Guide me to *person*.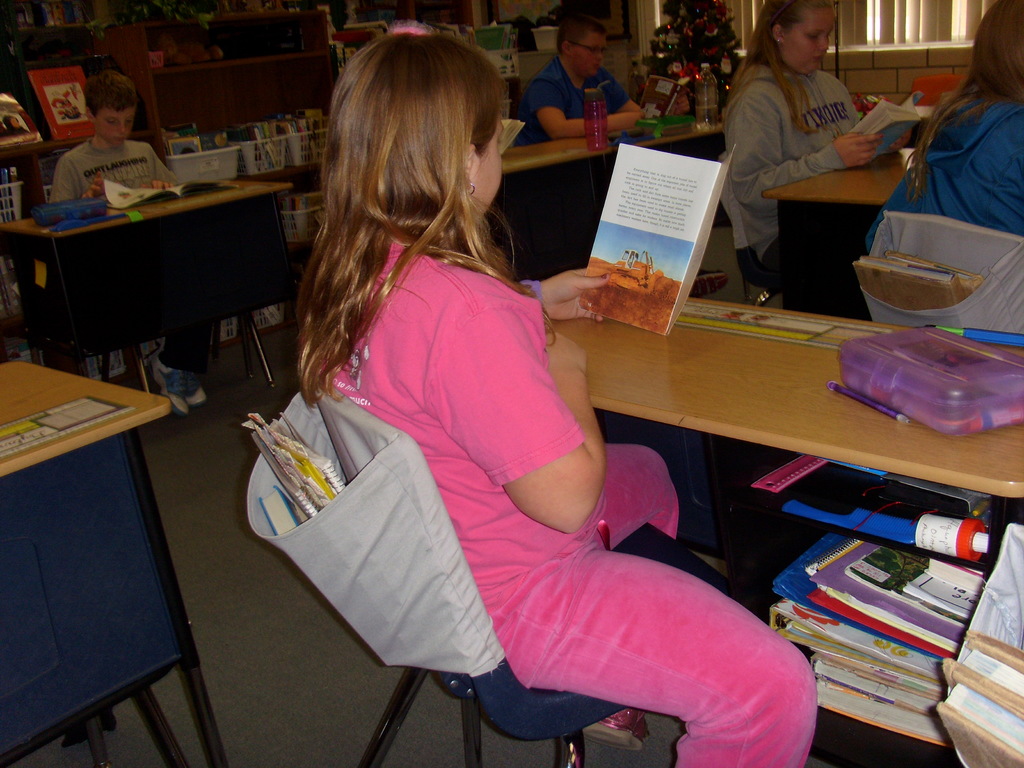
Guidance: (left=259, top=60, right=760, bottom=755).
